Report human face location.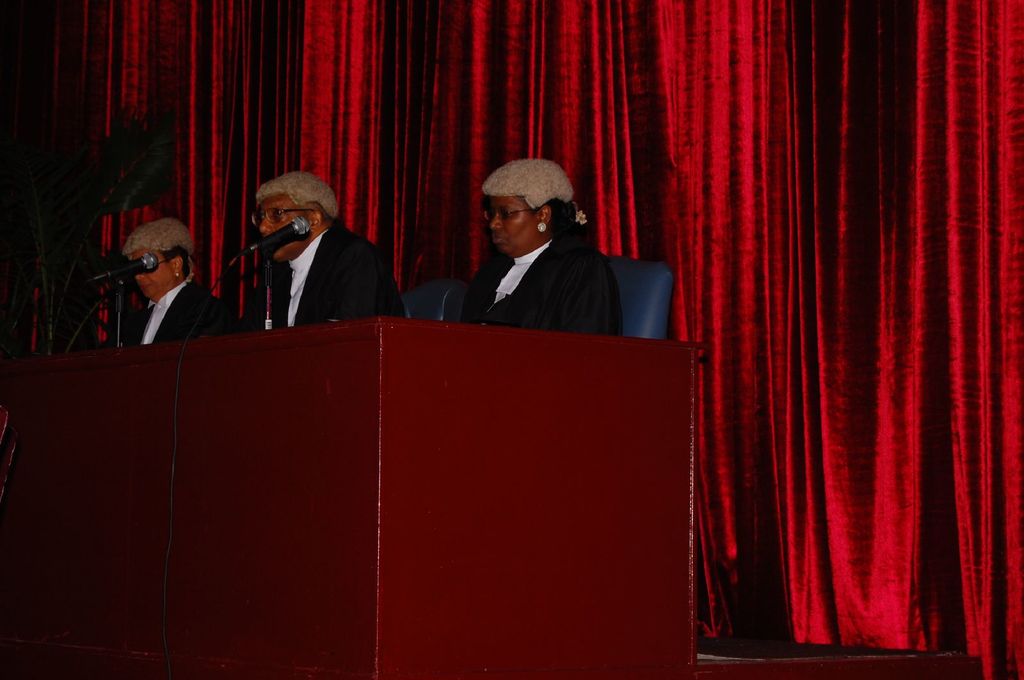
Report: select_region(124, 247, 172, 302).
